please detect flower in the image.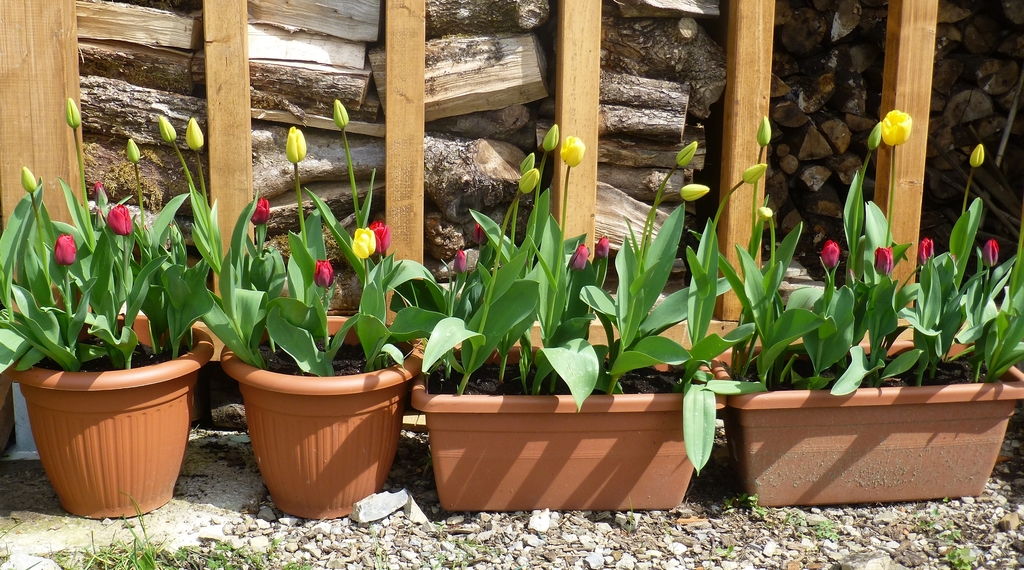
detection(367, 223, 385, 258).
